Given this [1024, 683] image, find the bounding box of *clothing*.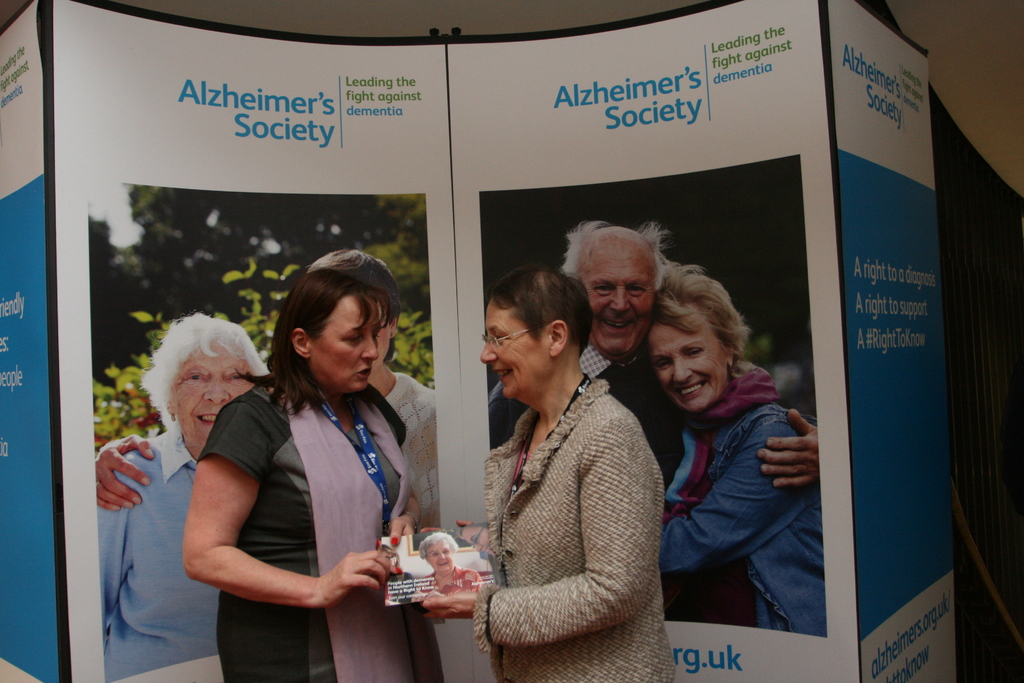
select_region(386, 370, 442, 533).
